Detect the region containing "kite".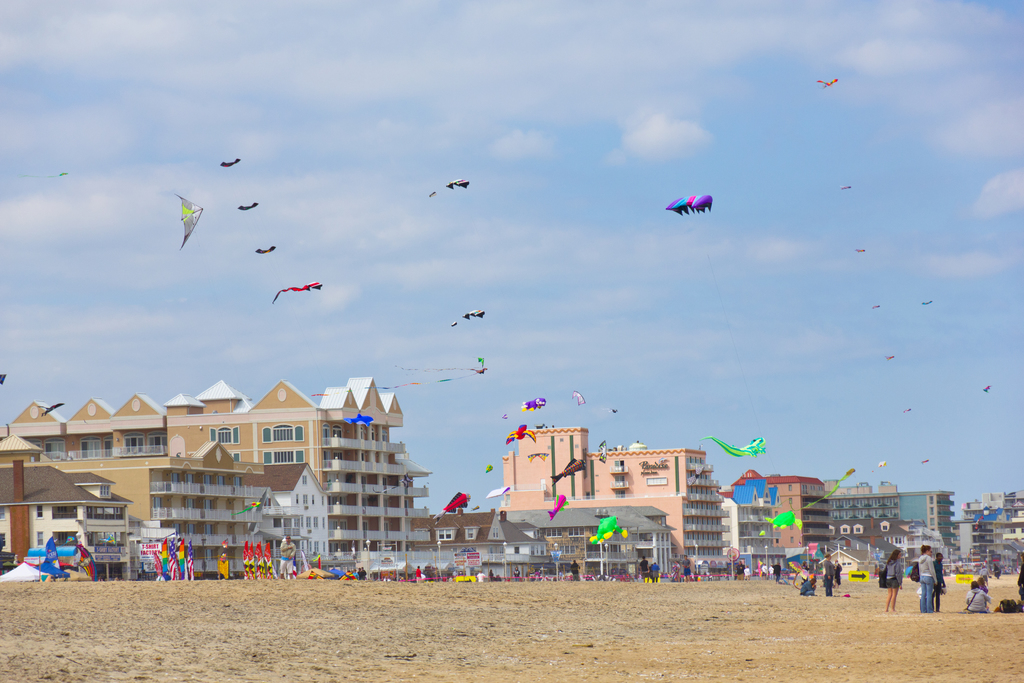
(306, 360, 488, 399).
